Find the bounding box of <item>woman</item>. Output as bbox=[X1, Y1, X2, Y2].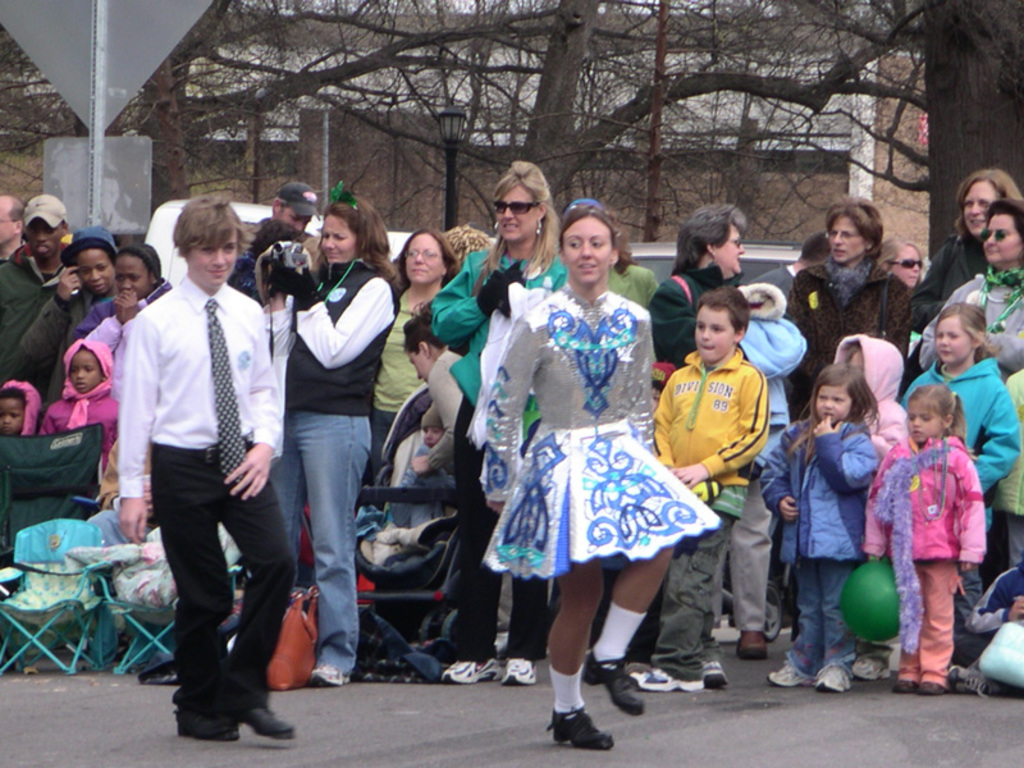
bbox=[916, 164, 1023, 333].
